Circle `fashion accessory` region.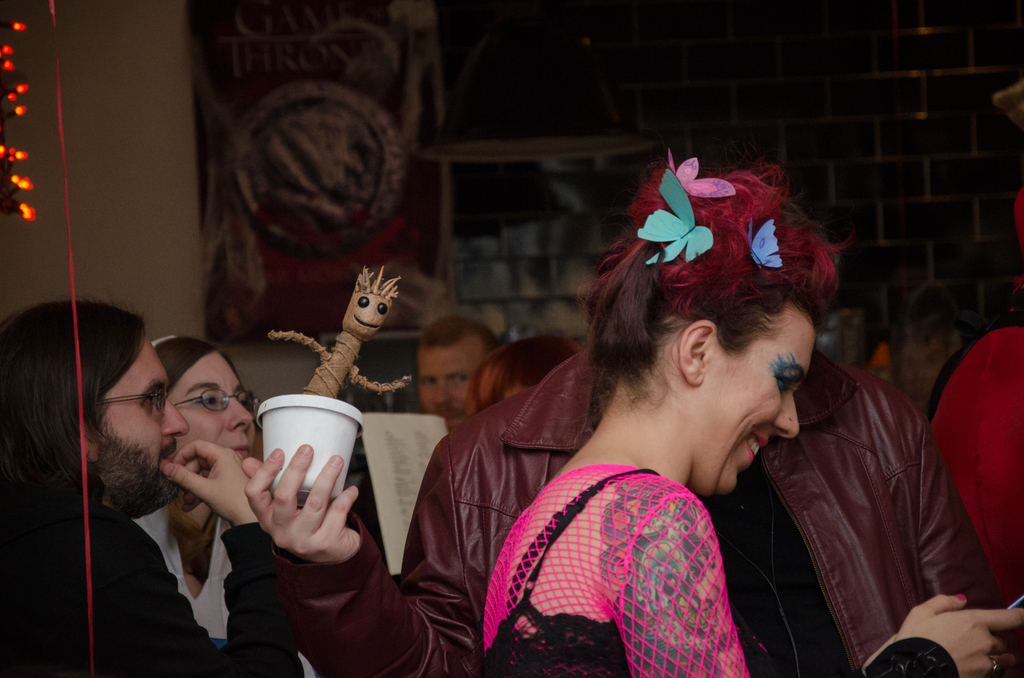
Region: left=632, top=149, right=746, bottom=262.
